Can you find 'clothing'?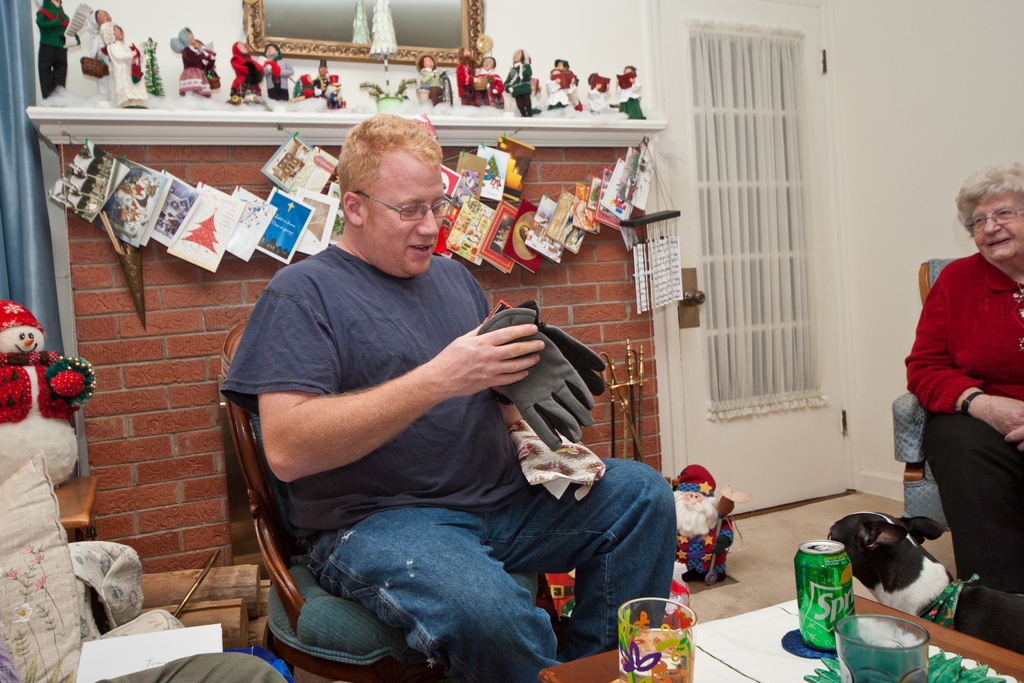
Yes, bounding box: crop(455, 58, 480, 108).
